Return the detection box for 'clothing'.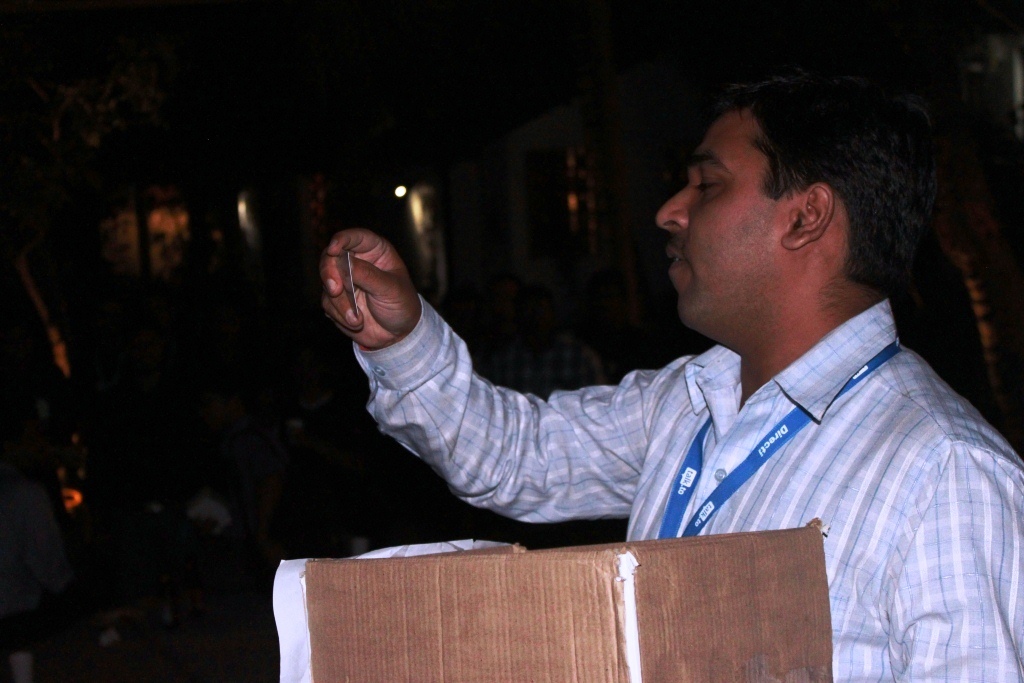
[x1=348, y1=286, x2=1023, y2=682].
